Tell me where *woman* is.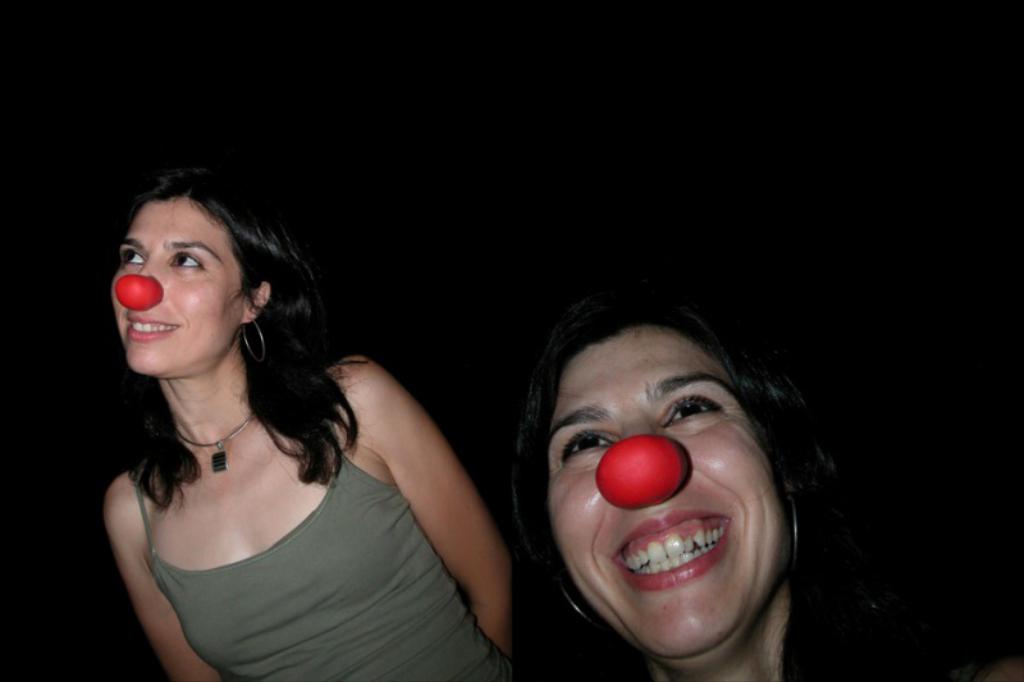
*woman* is at x1=86, y1=142, x2=507, y2=678.
